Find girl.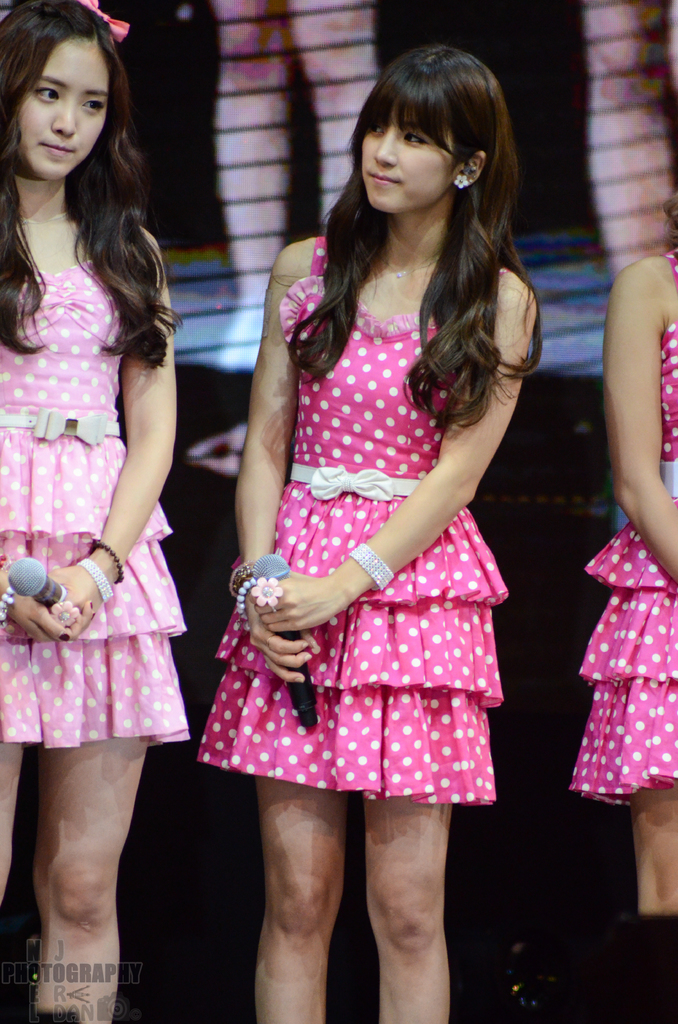
{"x1": 0, "y1": 0, "x2": 188, "y2": 1021}.
